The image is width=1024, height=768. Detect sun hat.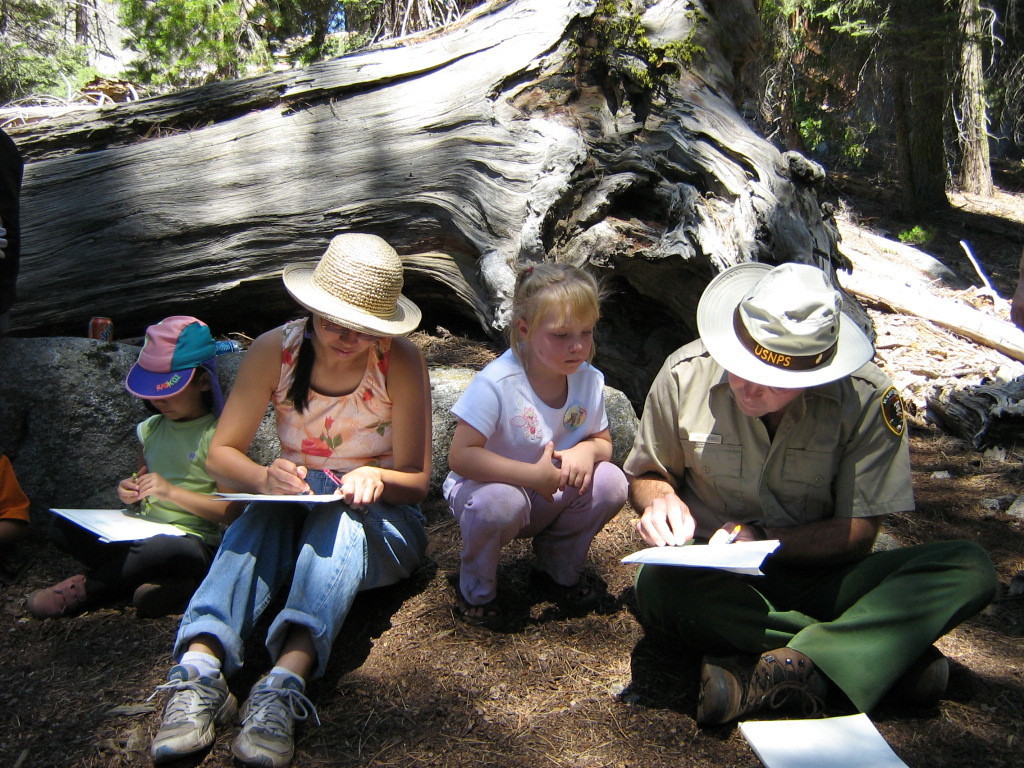
Detection: 122:317:223:402.
